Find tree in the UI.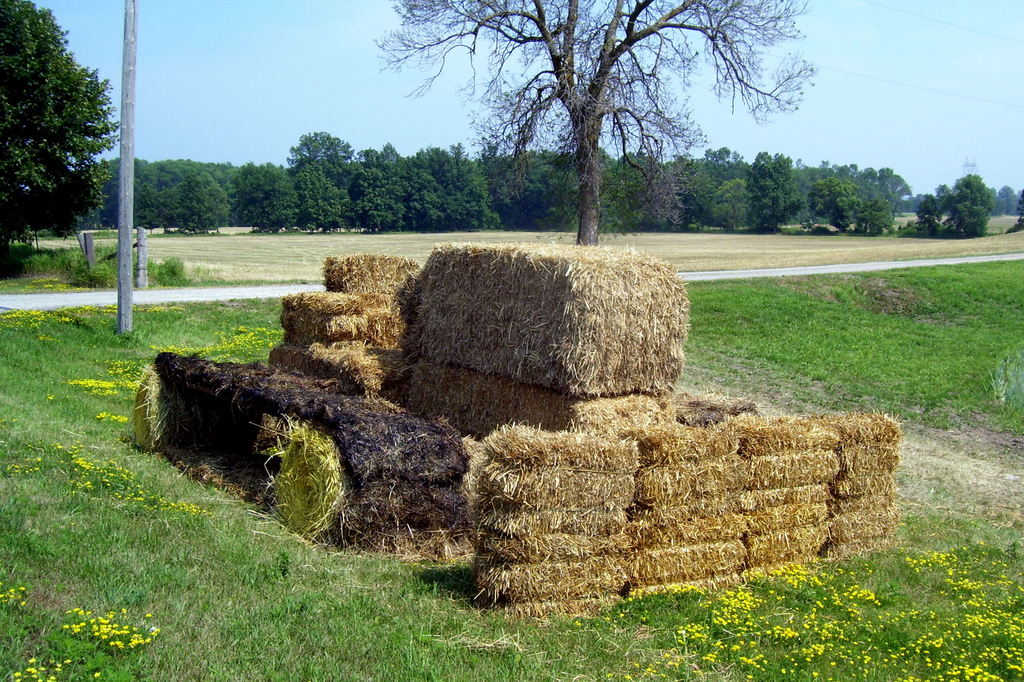
UI element at Rect(666, 146, 751, 230).
